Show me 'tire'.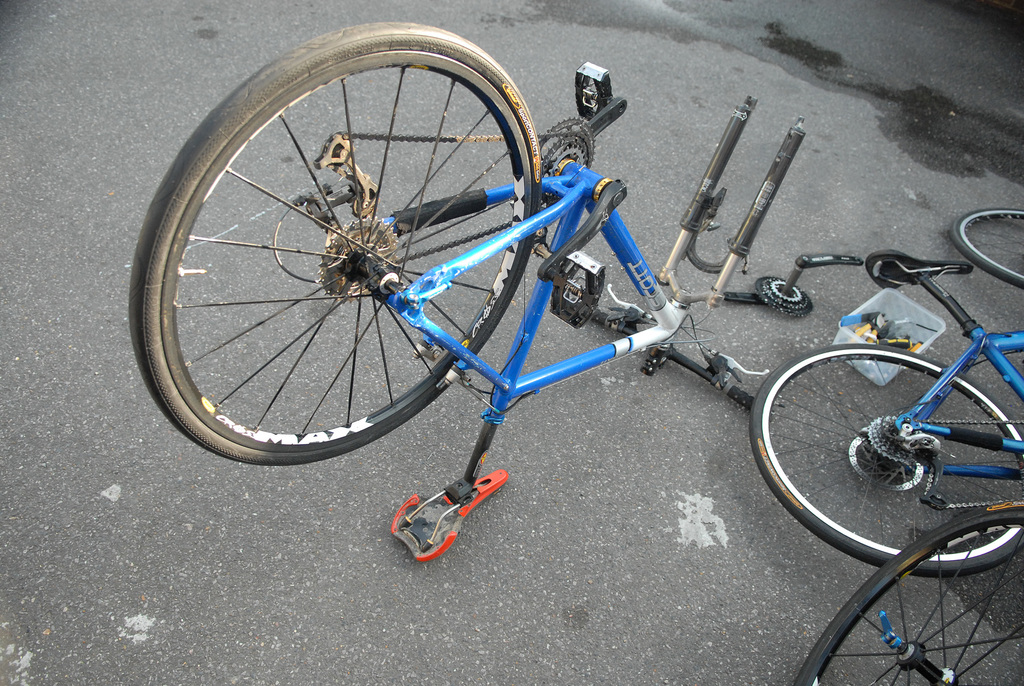
'tire' is here: {"left": 751, "top": 354, "right": 1022, "bottom": 573}.
